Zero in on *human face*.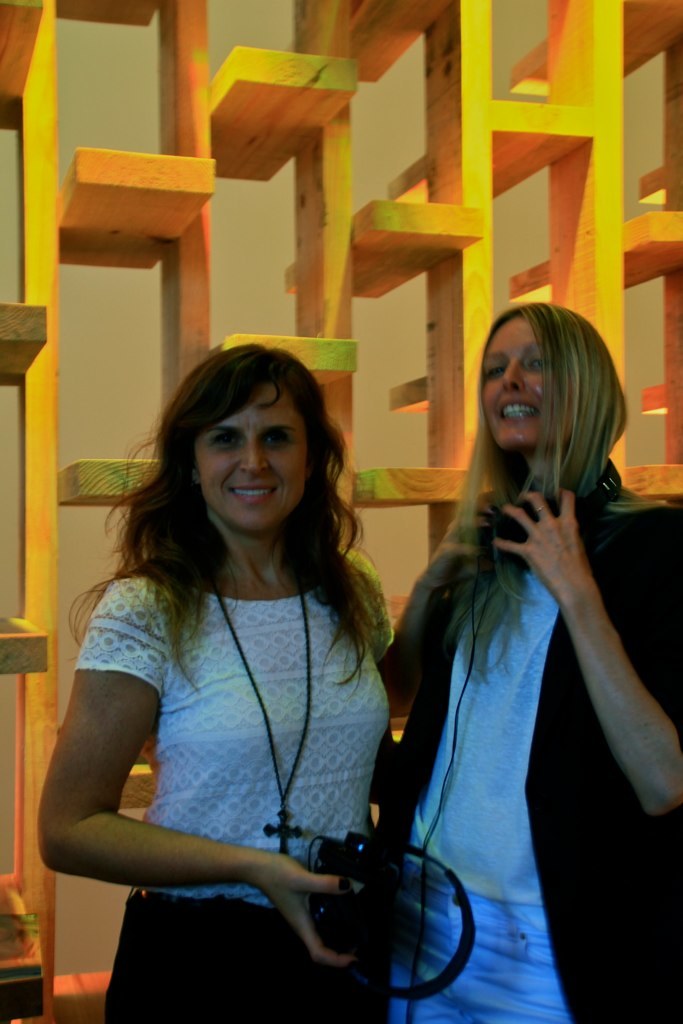
Zeroed in: rect(193, 386, 310, 526).
